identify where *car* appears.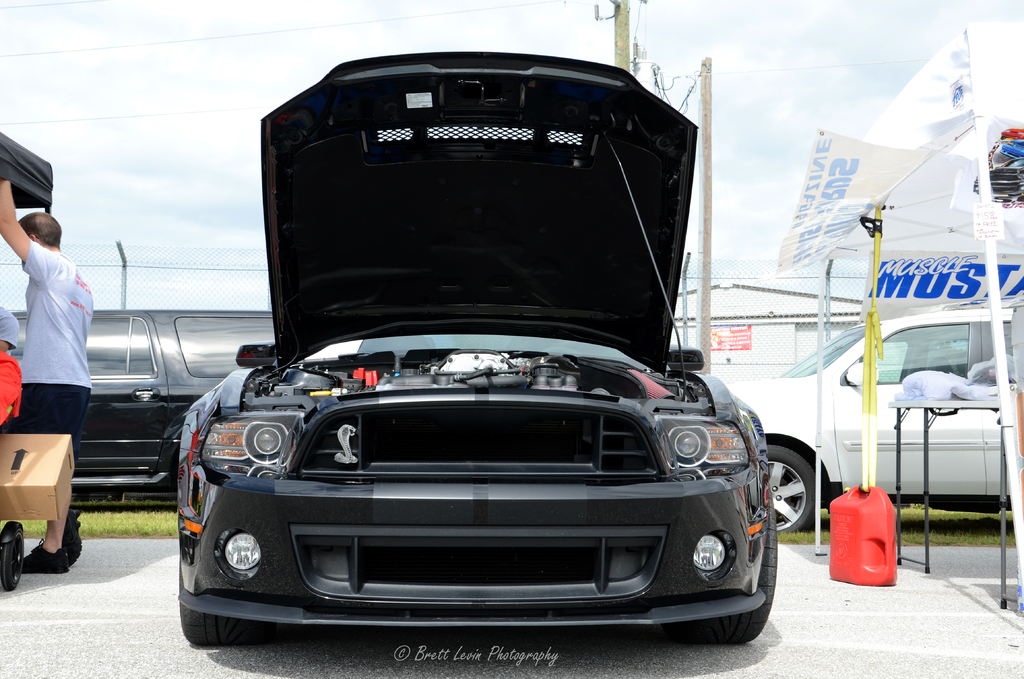
Appears at (721,302,1023,531).
